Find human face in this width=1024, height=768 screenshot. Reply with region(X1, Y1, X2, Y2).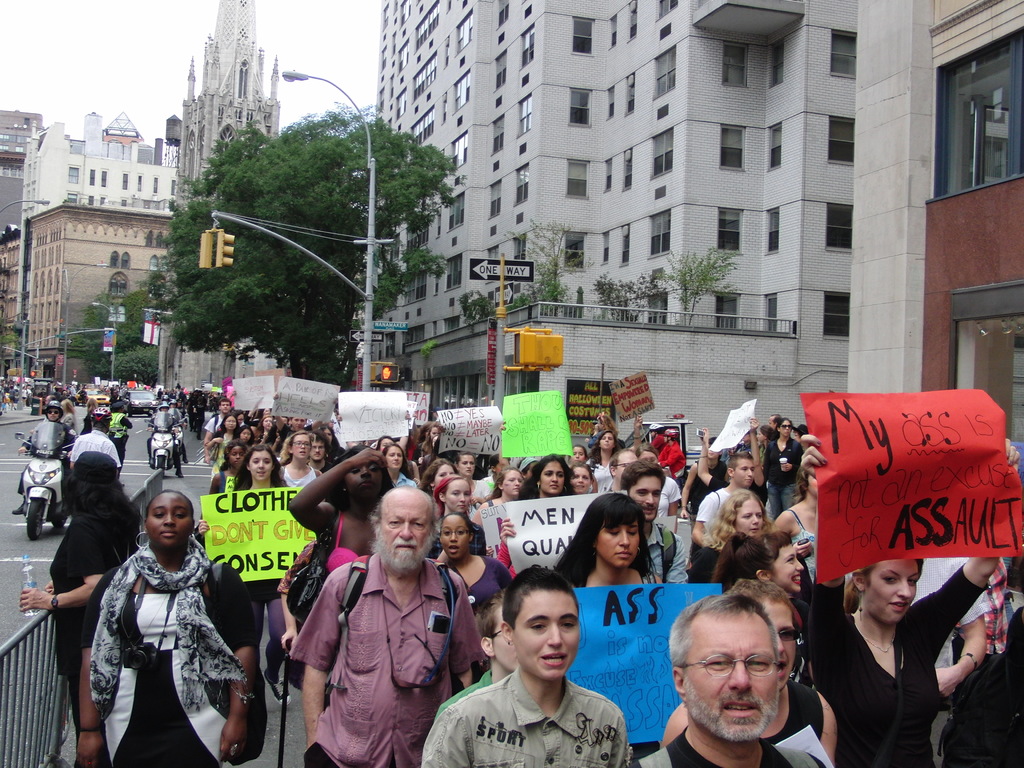
region(147, 495, 190, 538).
